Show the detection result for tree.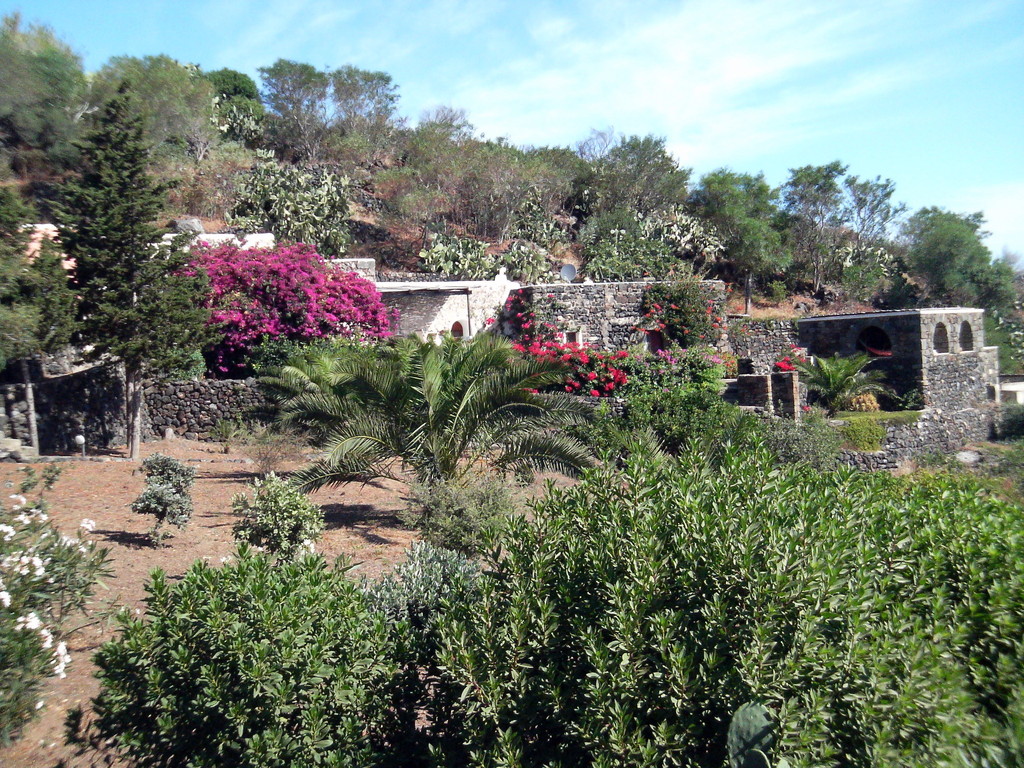
box(554, 132, 703, 278).
